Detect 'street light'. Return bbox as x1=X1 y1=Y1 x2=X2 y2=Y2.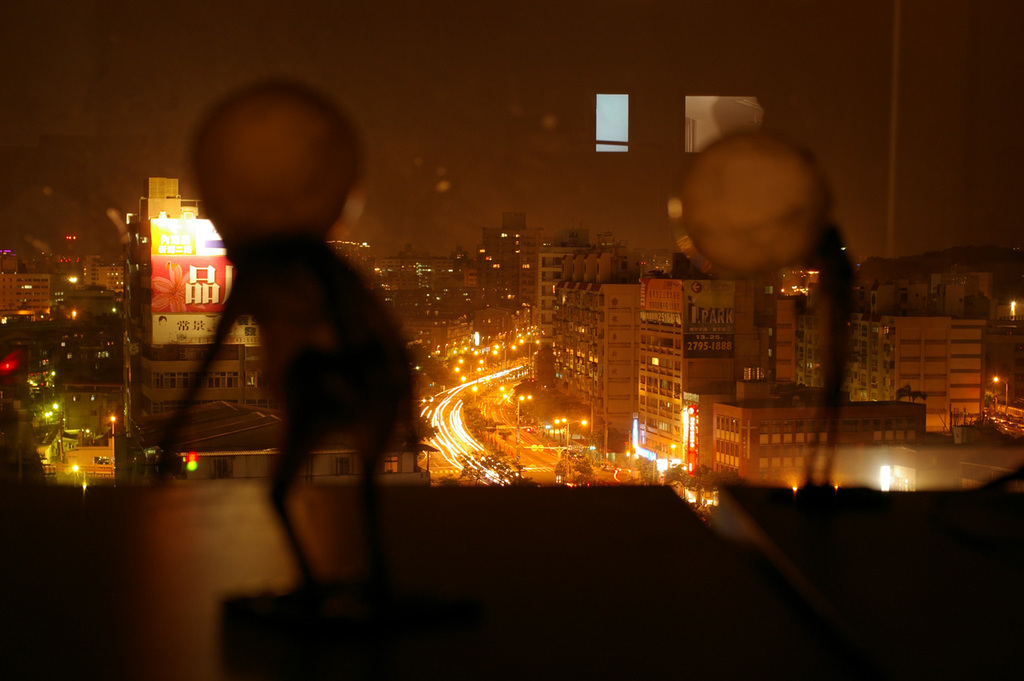
x1=460 y1=359 x2=486 y2=381.
